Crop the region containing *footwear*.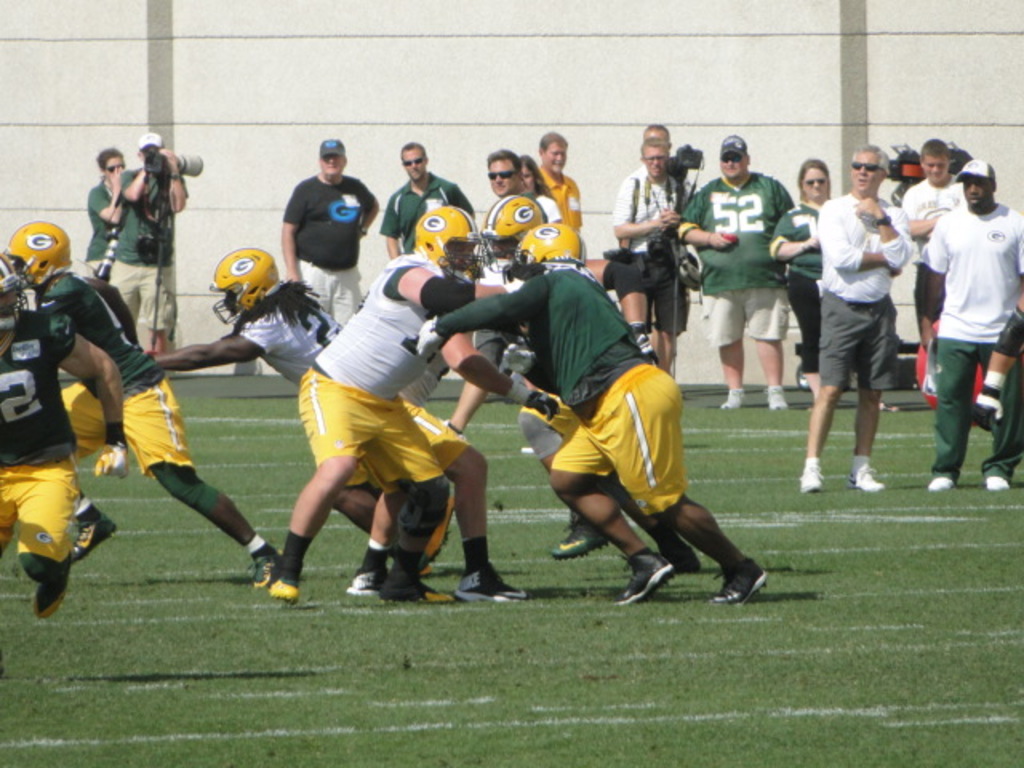
Crop region: bbox(250, 546, 274, 592).
